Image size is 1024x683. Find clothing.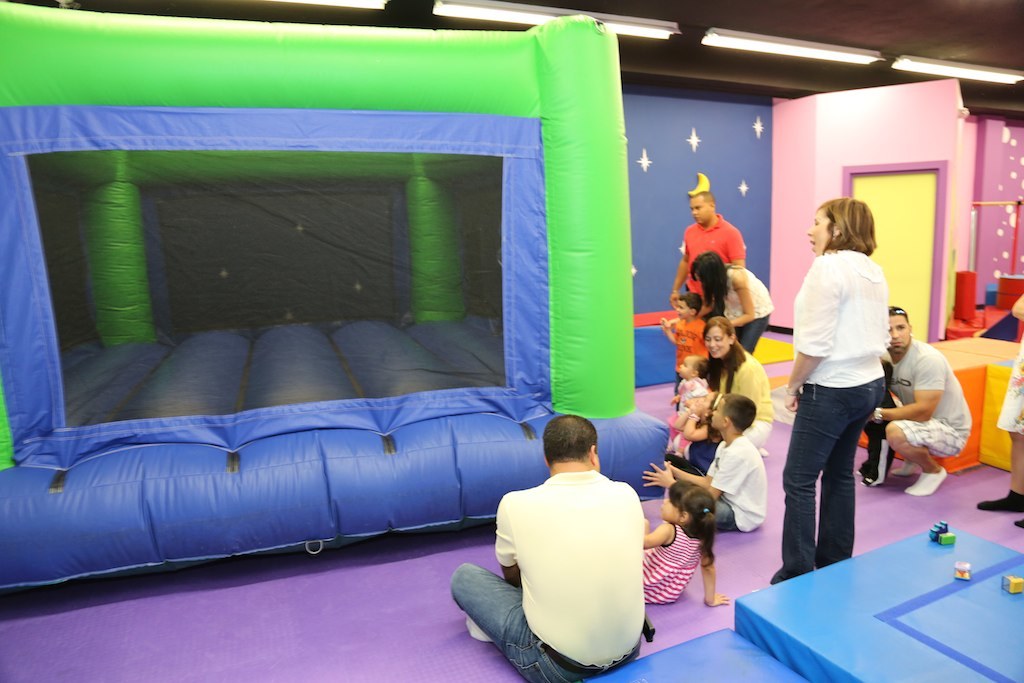
box=[451, 467, 643, 682].
